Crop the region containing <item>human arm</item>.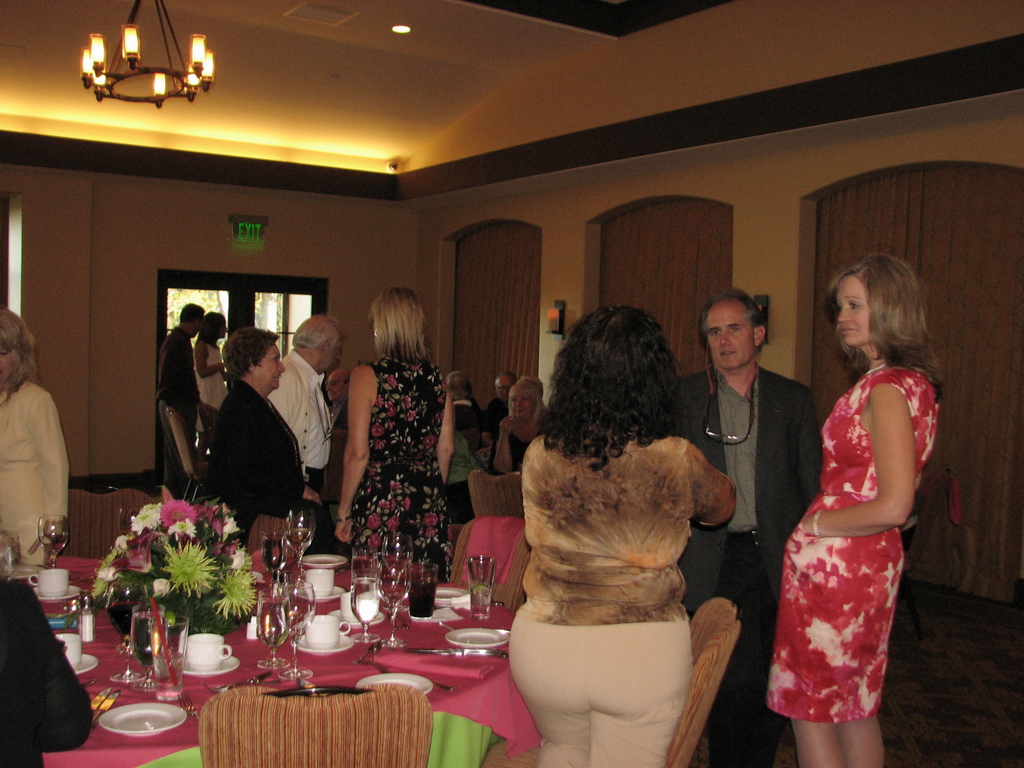
Crop region: region(164, 333, 190, 410).
